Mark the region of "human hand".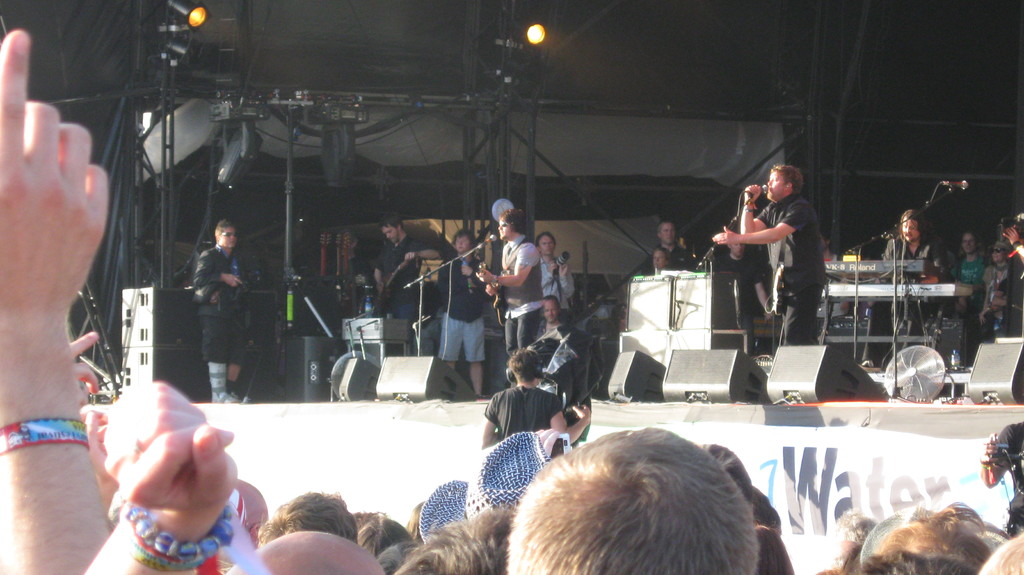
Region: [left=403, top=254, right=416, bottom=264].
